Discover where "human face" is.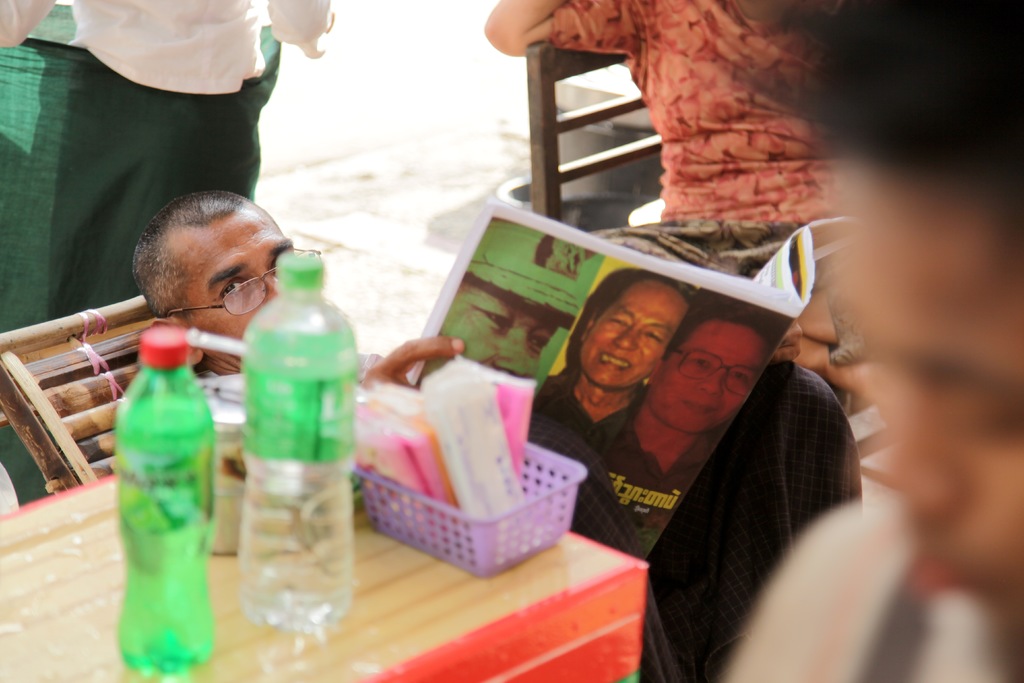
Discovered at BBox(578, 282, 691, 390).
